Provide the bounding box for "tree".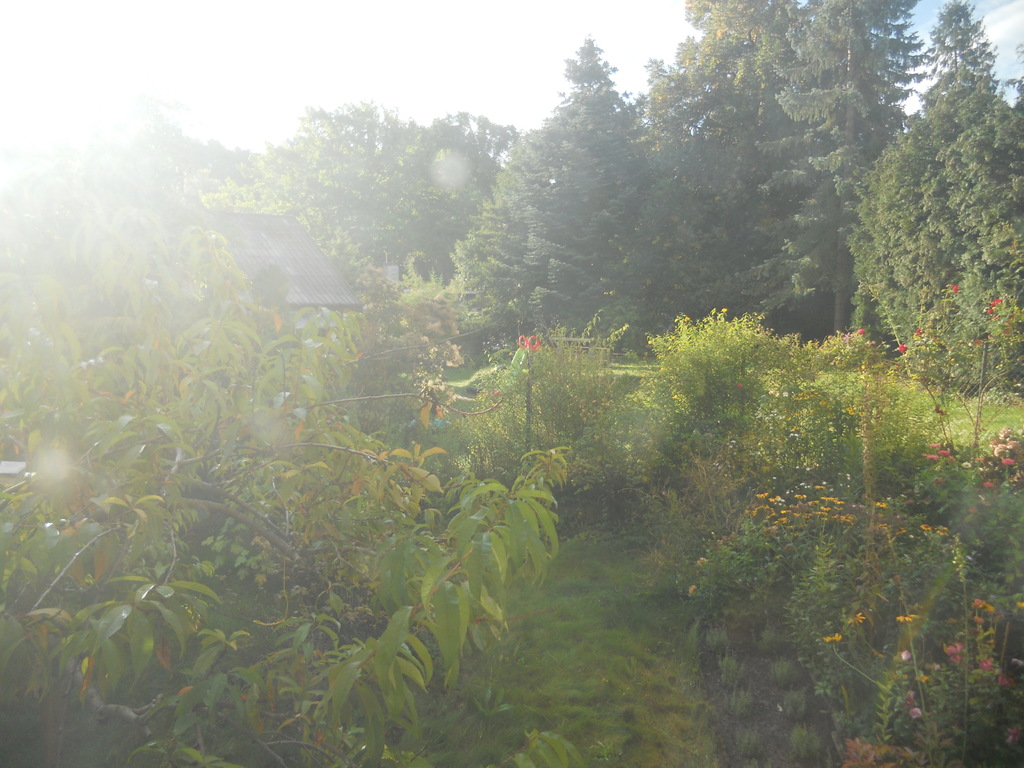
<box>508,49,648,318</box>.
